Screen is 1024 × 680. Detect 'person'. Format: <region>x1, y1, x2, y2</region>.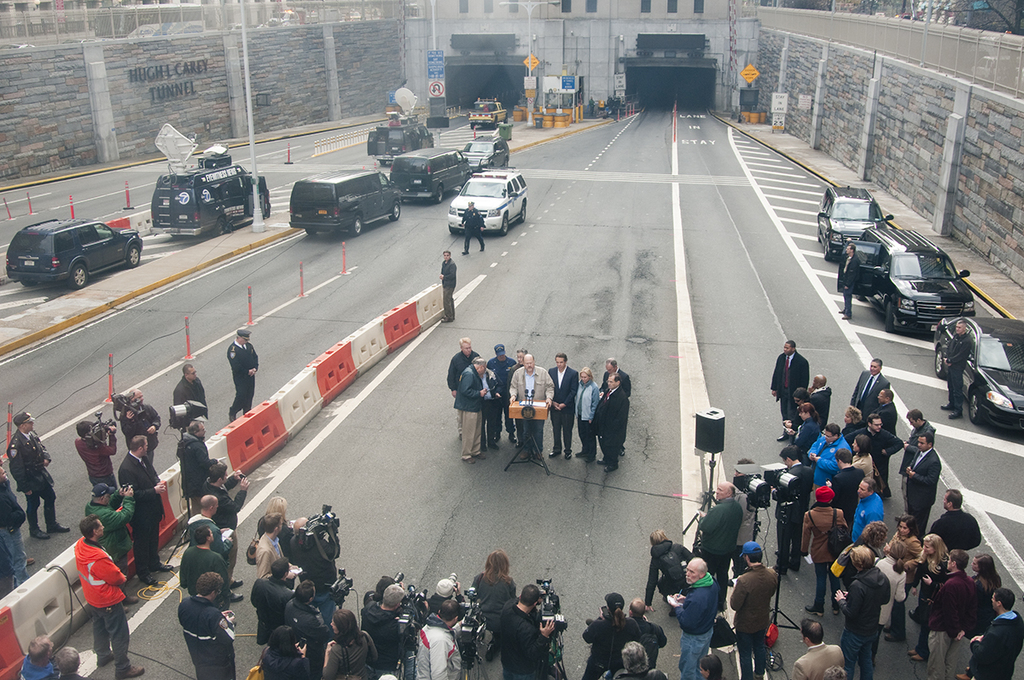
<region>905, 408, 936, 445</region>.
